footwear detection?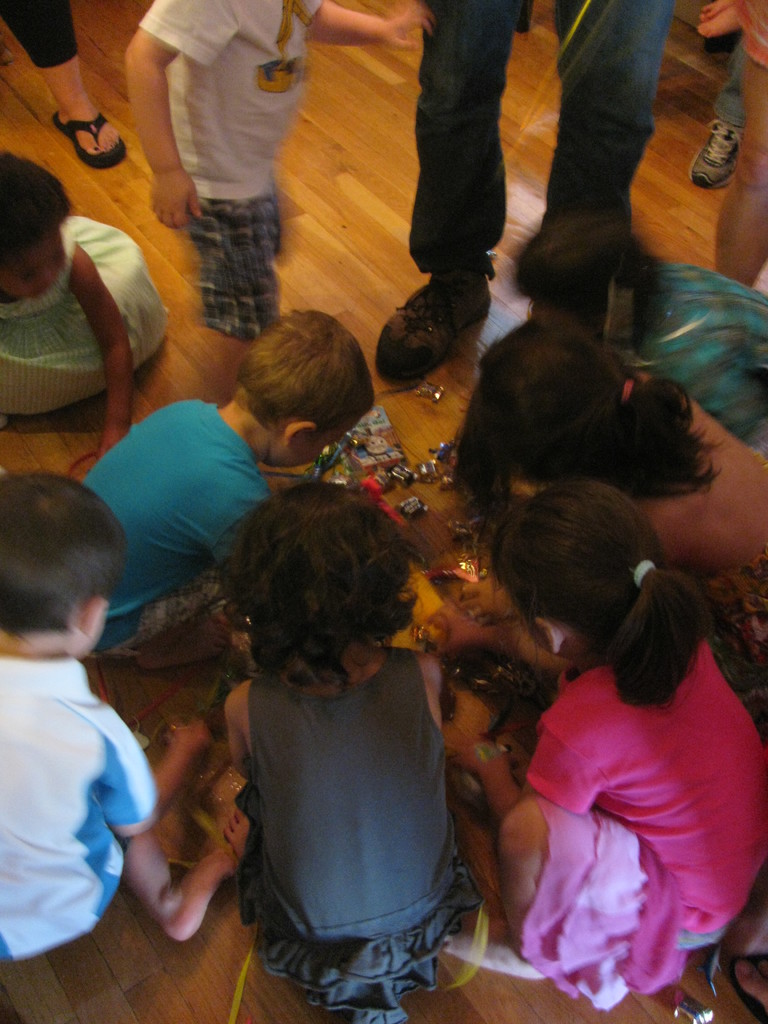
(58, 108, 133, 163)
